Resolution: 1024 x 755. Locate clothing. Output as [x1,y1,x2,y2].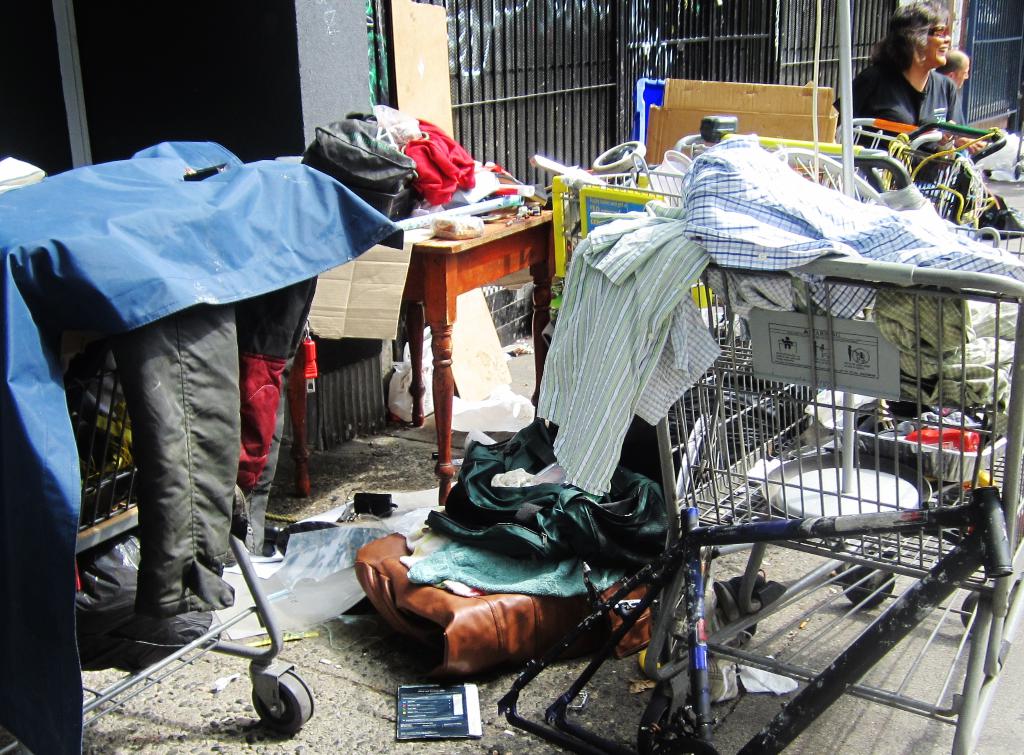
[952,97,964,124].
